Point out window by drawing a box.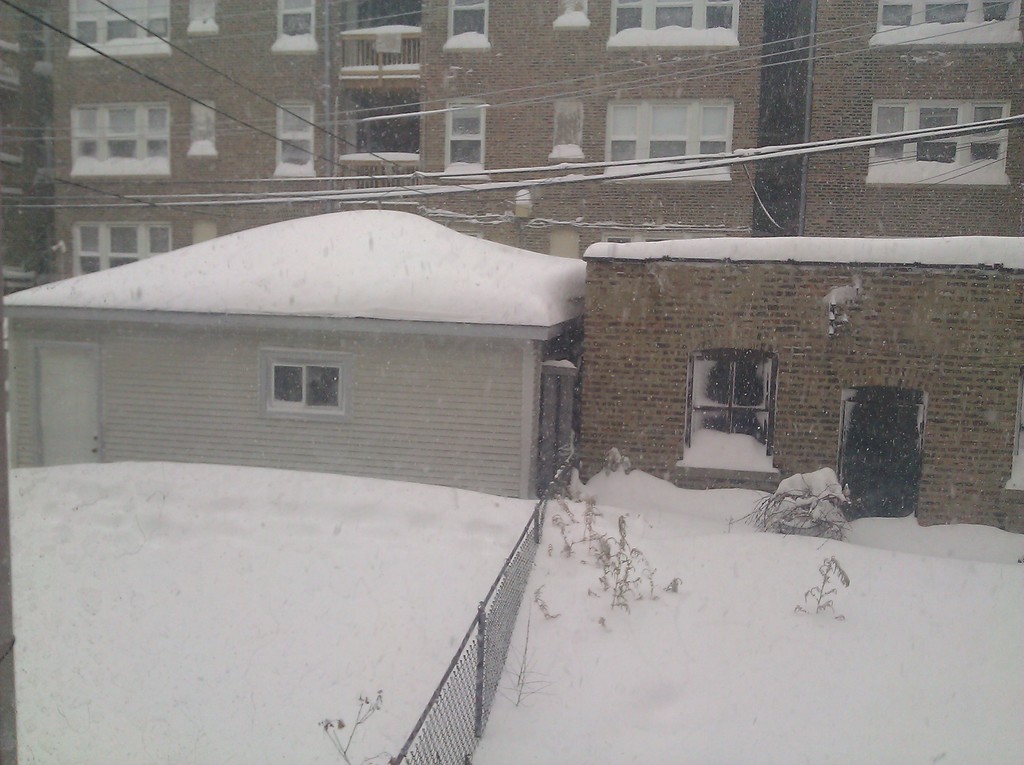
bbox(870, 102, 1005, 171).
